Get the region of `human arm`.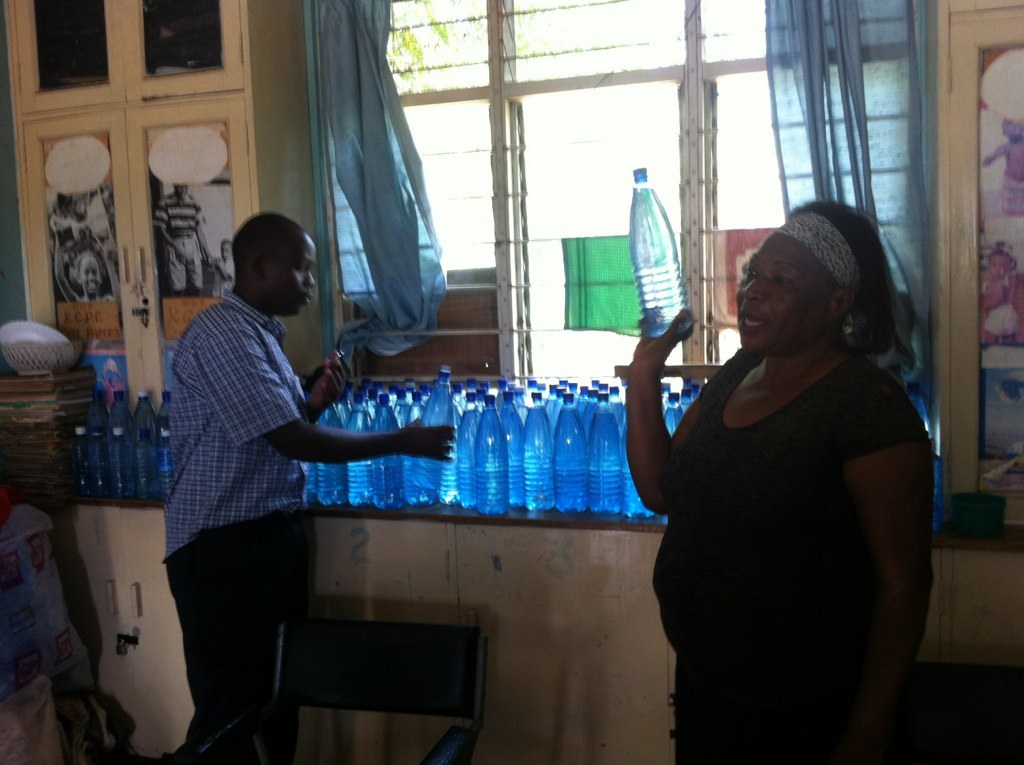
[x1=156, y1=200, x2=187, y2=264].
